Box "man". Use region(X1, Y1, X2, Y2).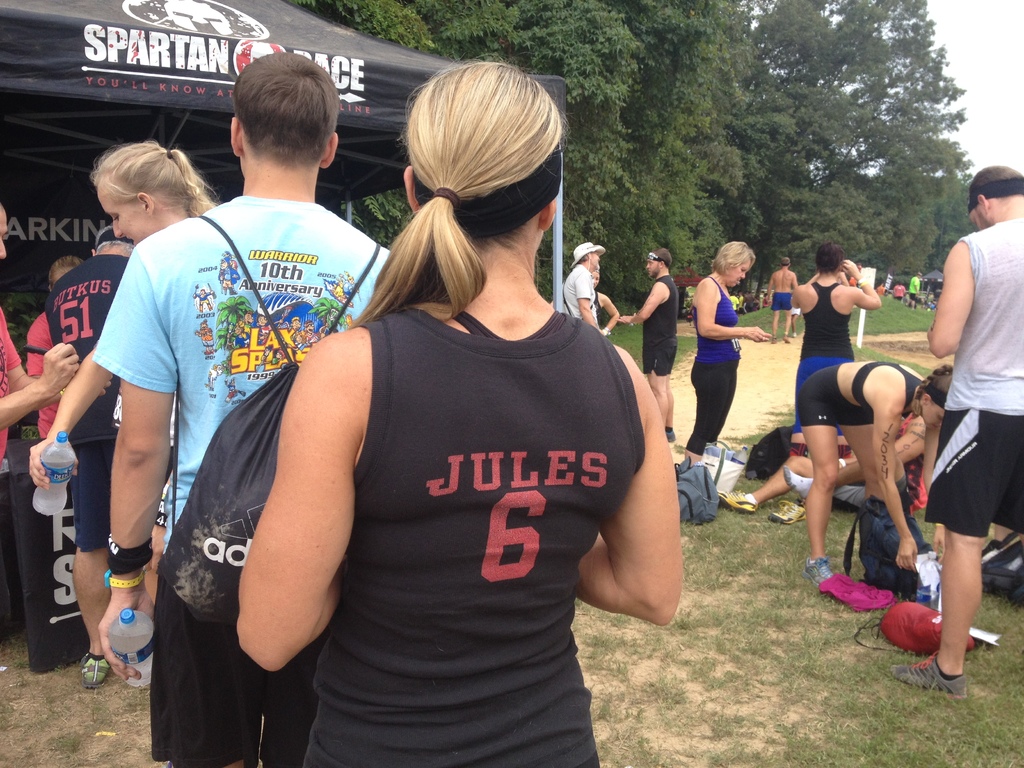
region(559, 241, 604, 325).
